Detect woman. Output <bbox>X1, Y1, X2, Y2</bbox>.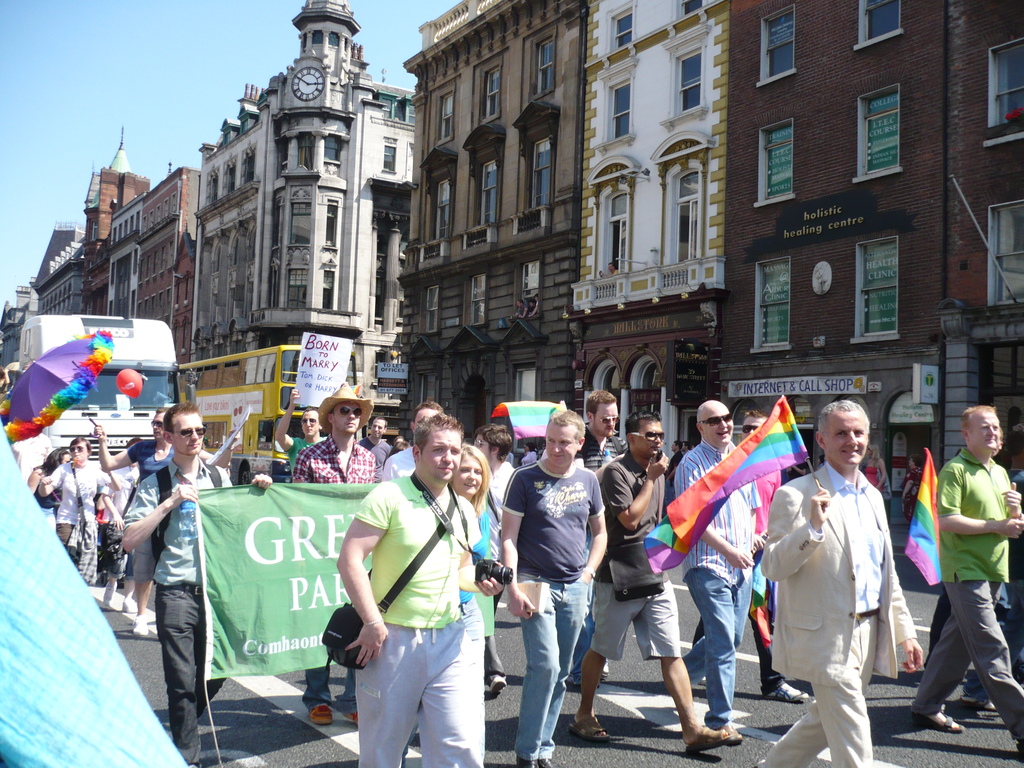
<bbox>391, 435, 404, 446</bbox>.
